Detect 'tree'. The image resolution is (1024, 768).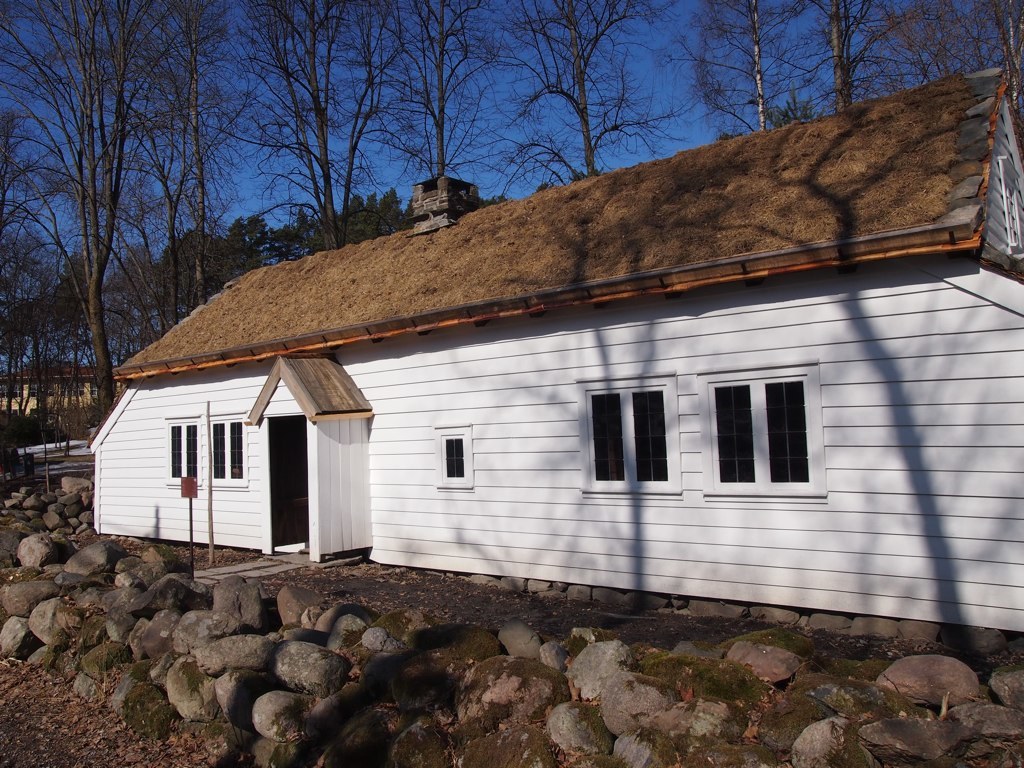
box=[399, 0, 512, 221].
